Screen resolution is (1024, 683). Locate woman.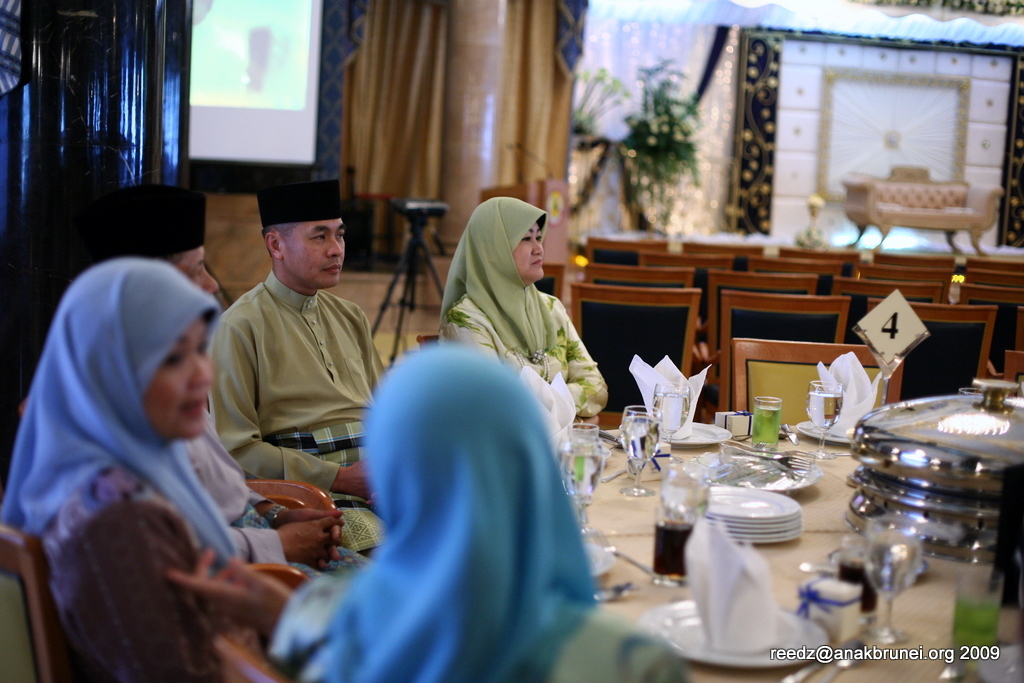
0, 255, 296, 682.
